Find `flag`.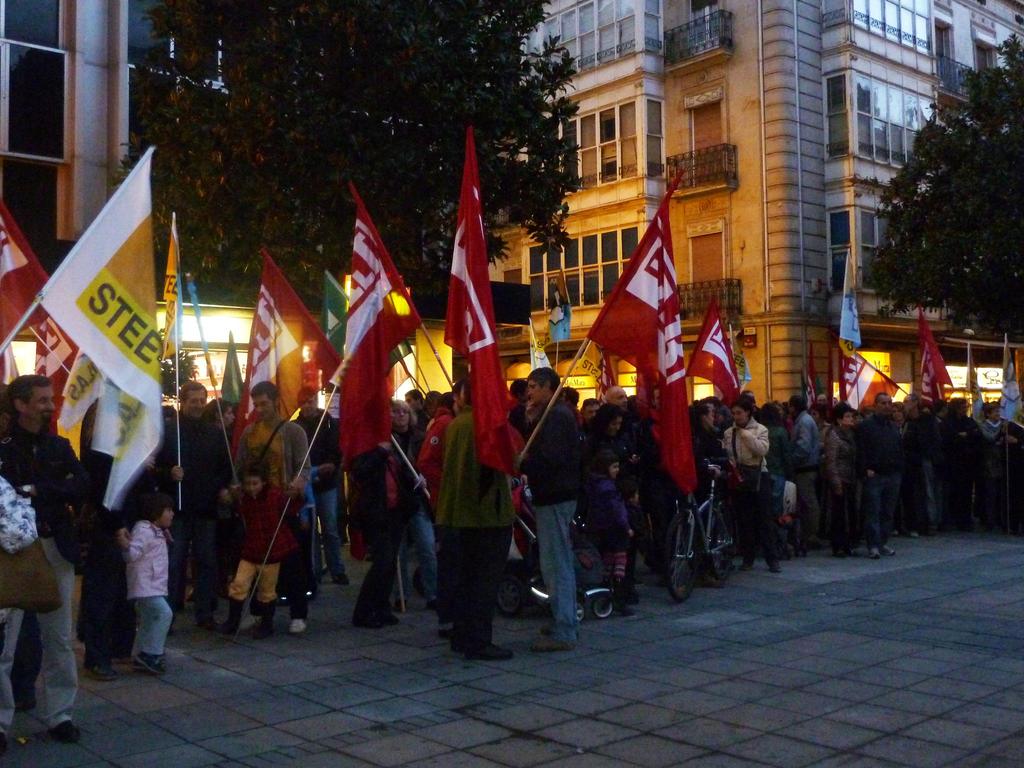
rect(337, 183, 425, 460).
